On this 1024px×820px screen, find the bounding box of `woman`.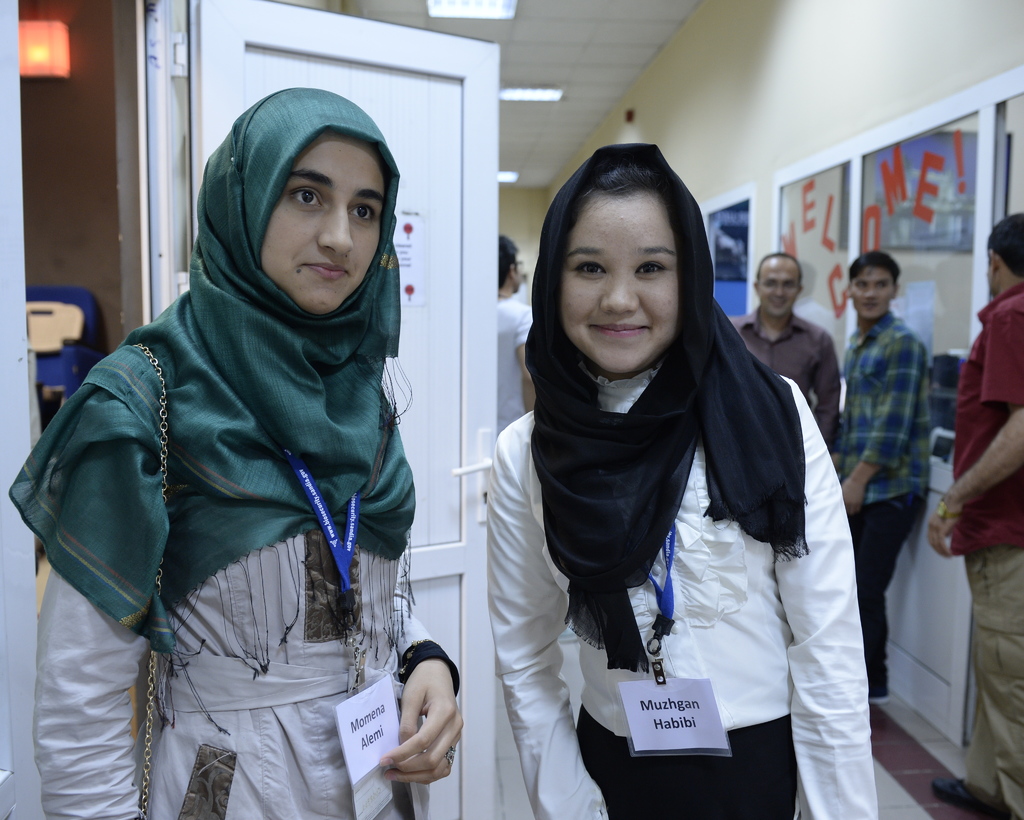
Bounding box: x1=39 y1=101 x2=467 y2=819.
